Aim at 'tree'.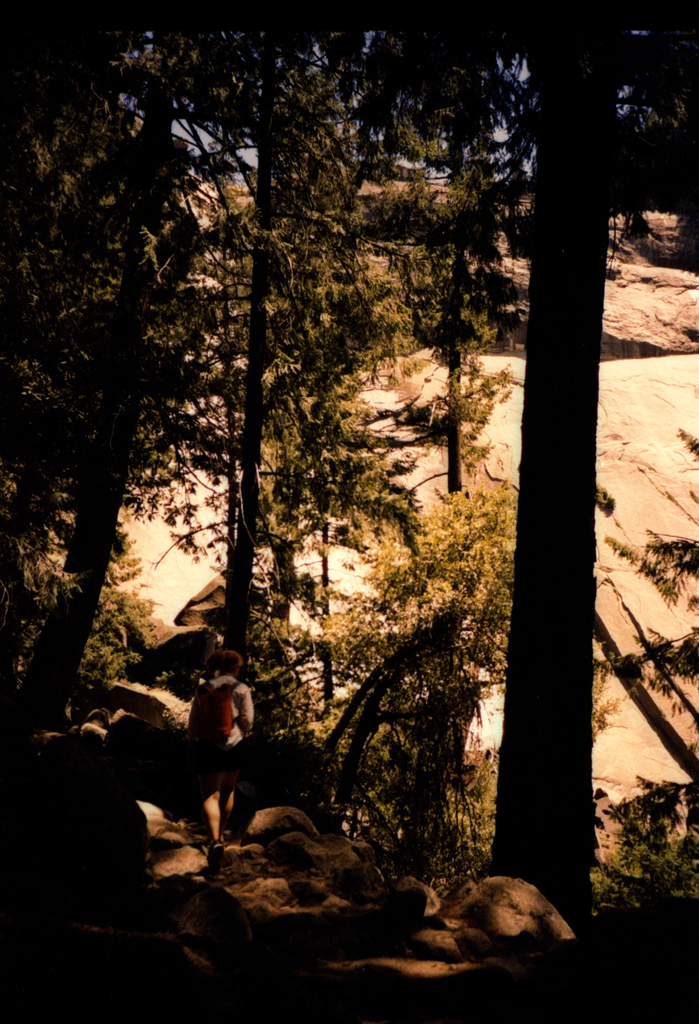
Aimed at (398, 15, 698, 912).
